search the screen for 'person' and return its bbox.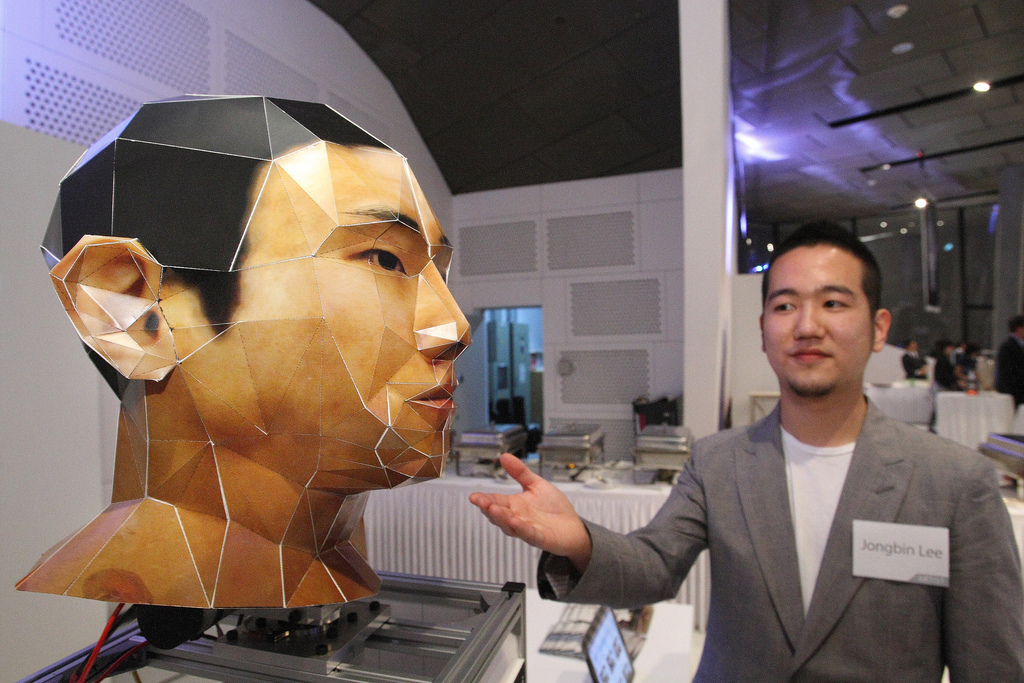
Found: bbox(903, 338, 925, 381).
